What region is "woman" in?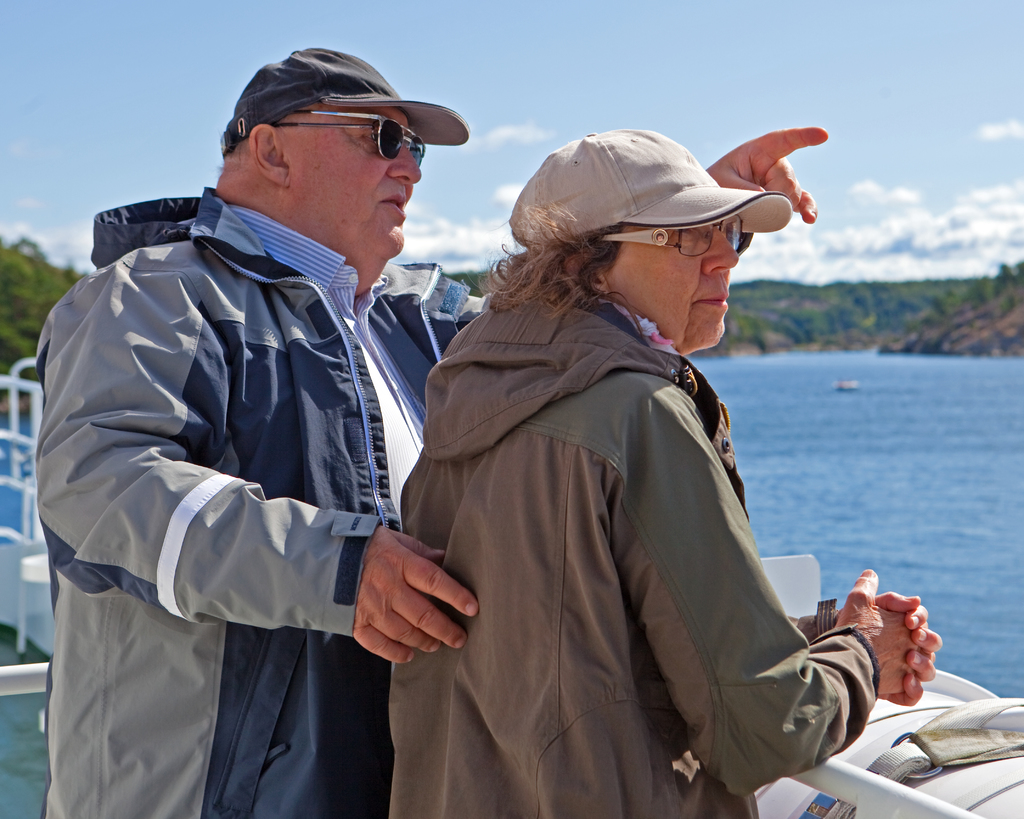
<region>372, 120, 943, 818</region>.
